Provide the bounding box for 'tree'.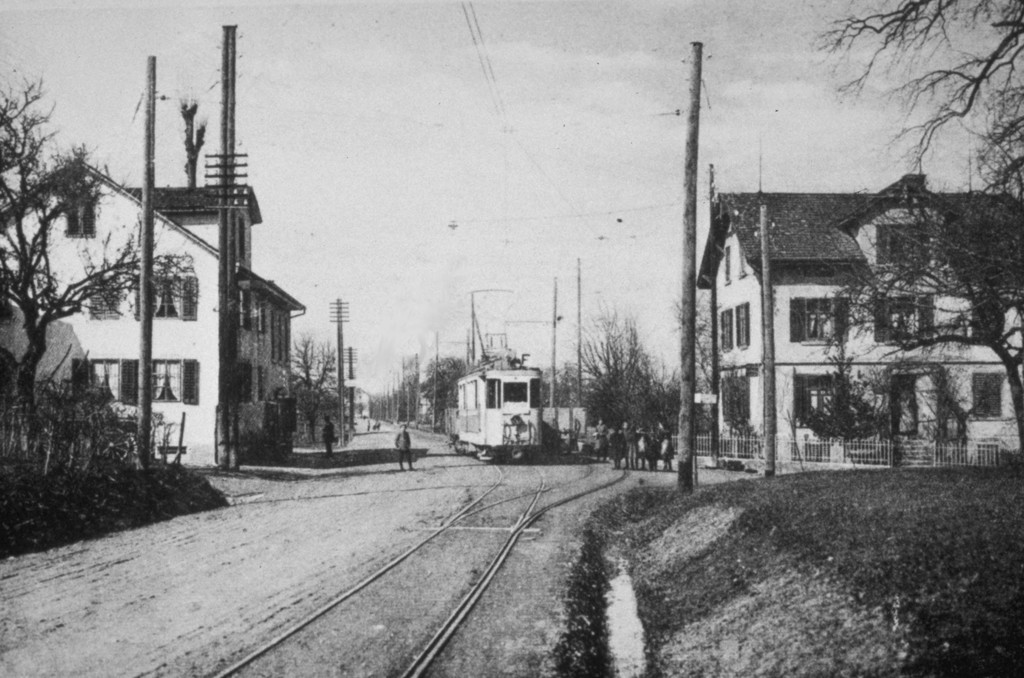
[x1=560, y1=305, x2=673, y2=469].
